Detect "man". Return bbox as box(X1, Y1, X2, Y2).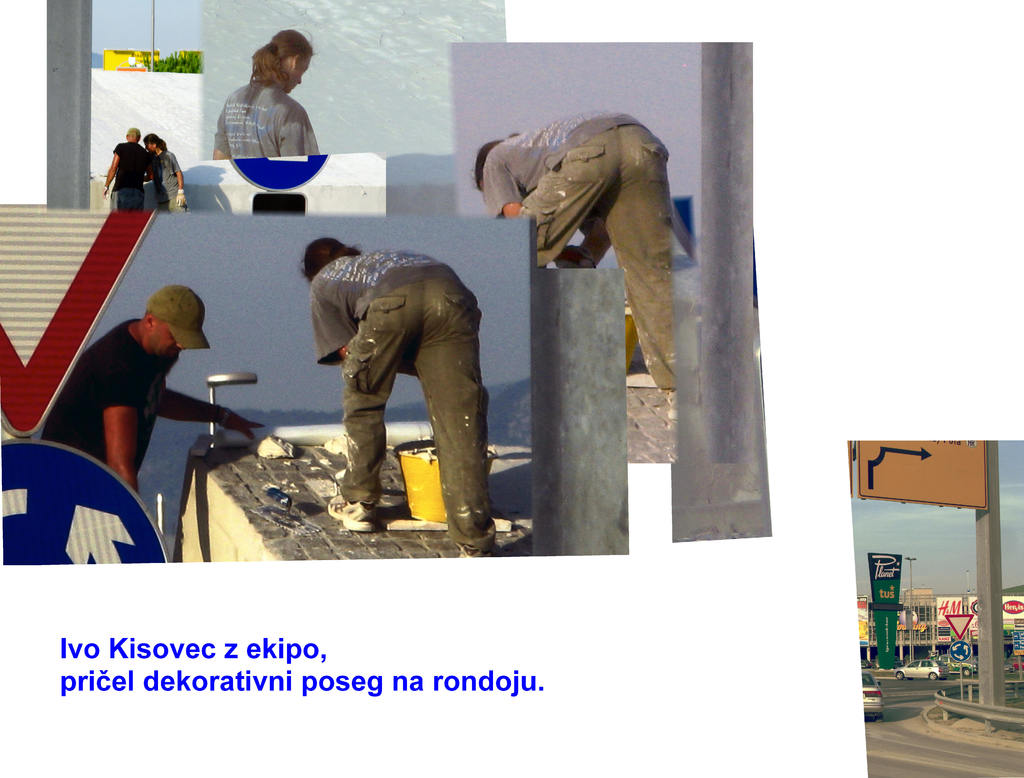
box(297, 236, 502, 555).
